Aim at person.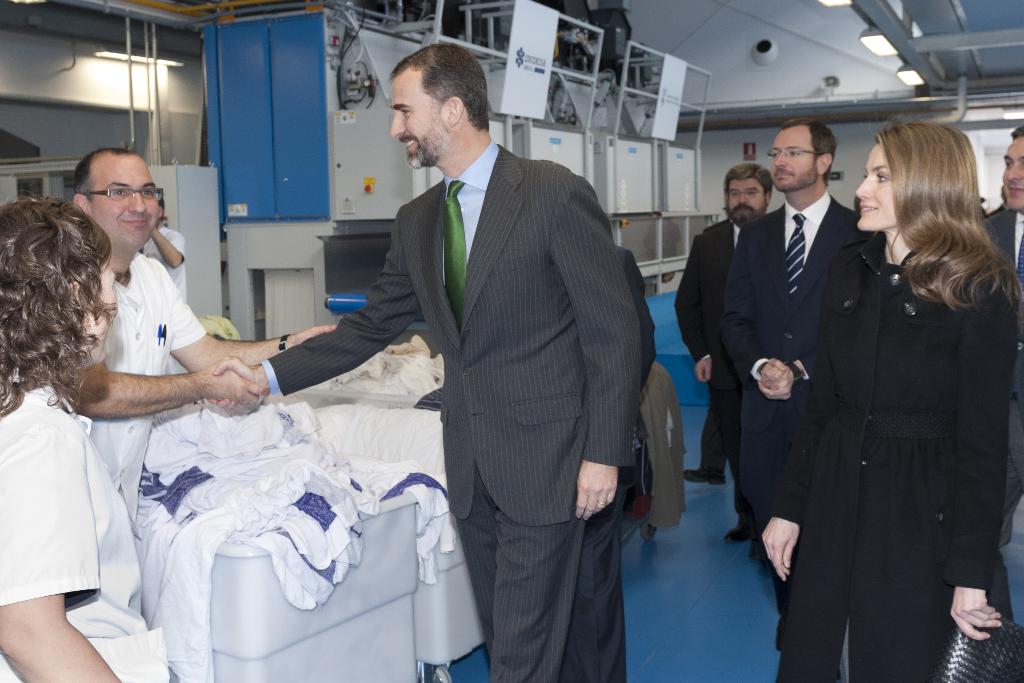
Aimed at 575, 245, 655, 682.
